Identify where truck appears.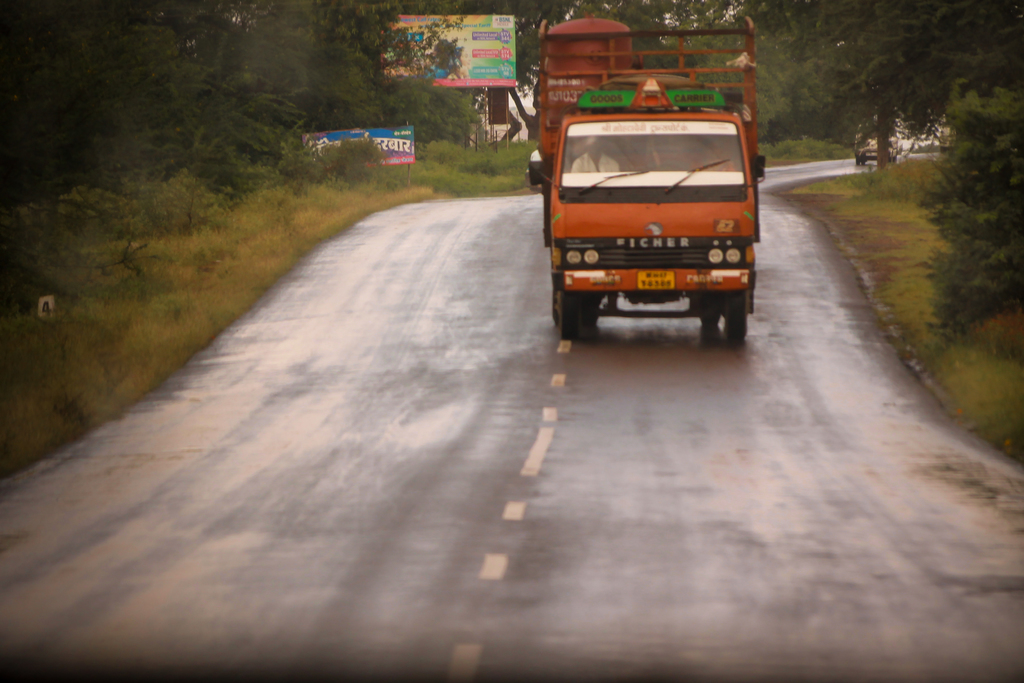
Appears at detection(542, 72, 776, 354).
